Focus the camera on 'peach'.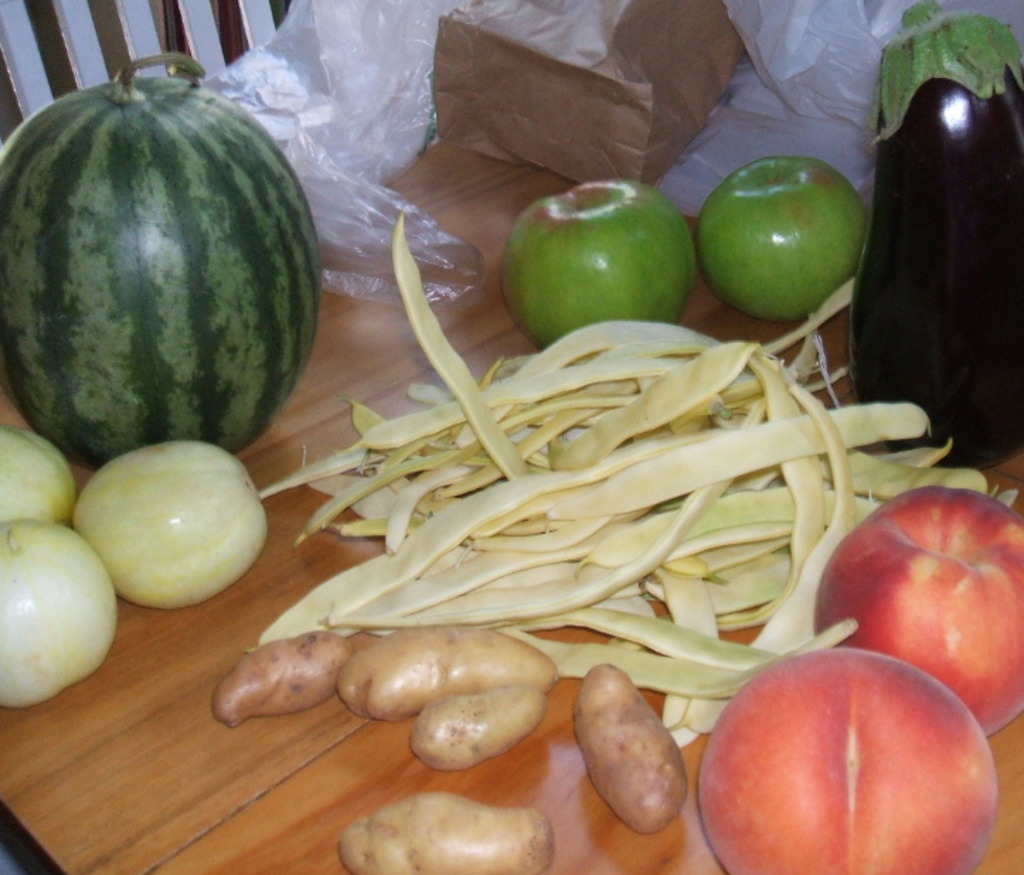
Focus region: (508, 180, 697, 344).
